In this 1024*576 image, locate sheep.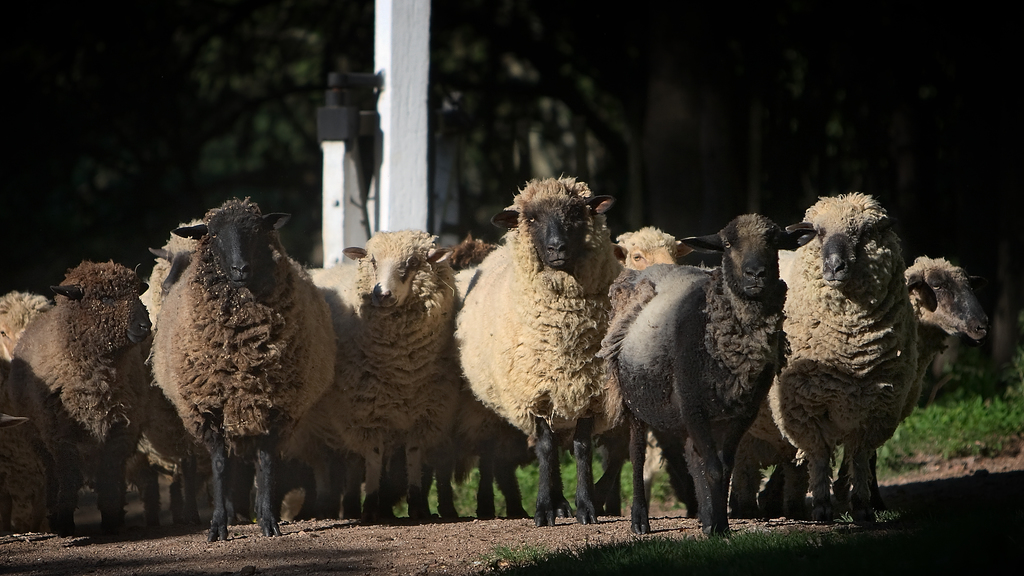
Bounding box: 136, 186, 342, 529.
